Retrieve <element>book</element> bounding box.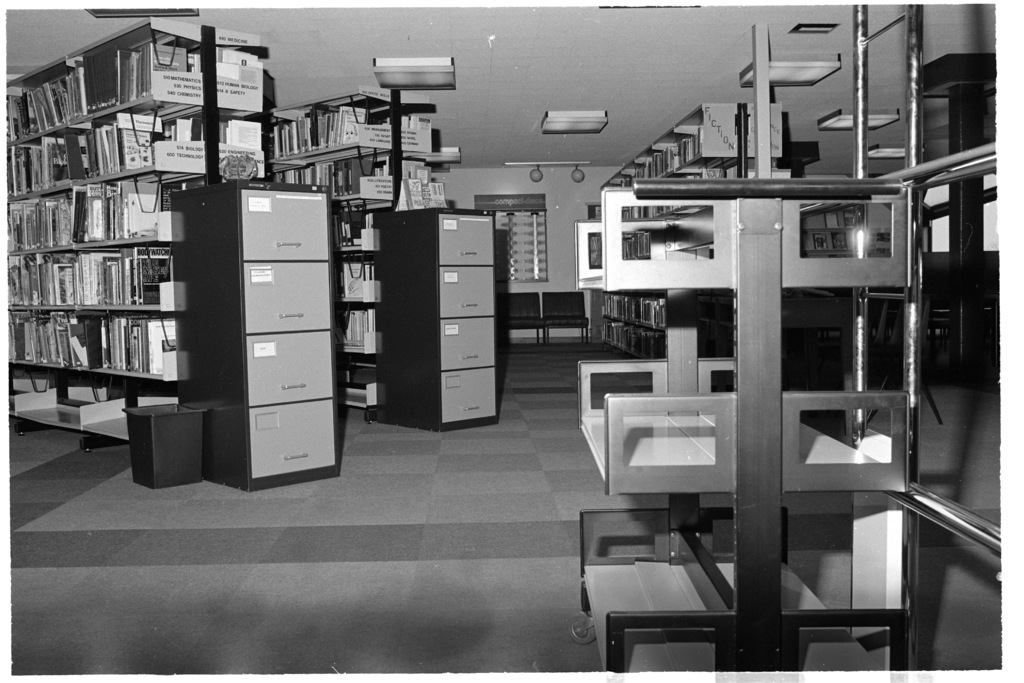
Bounding box: 405 152 442 188.
